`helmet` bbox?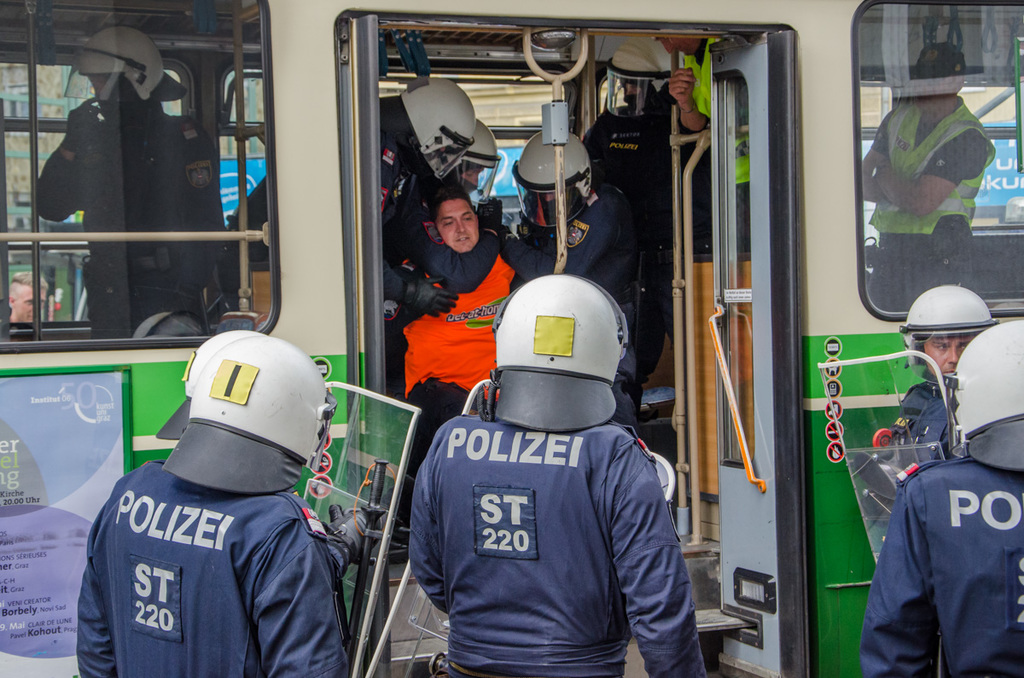
{"left": 160, "top": 339, "right": 327, "bottom": 498}
